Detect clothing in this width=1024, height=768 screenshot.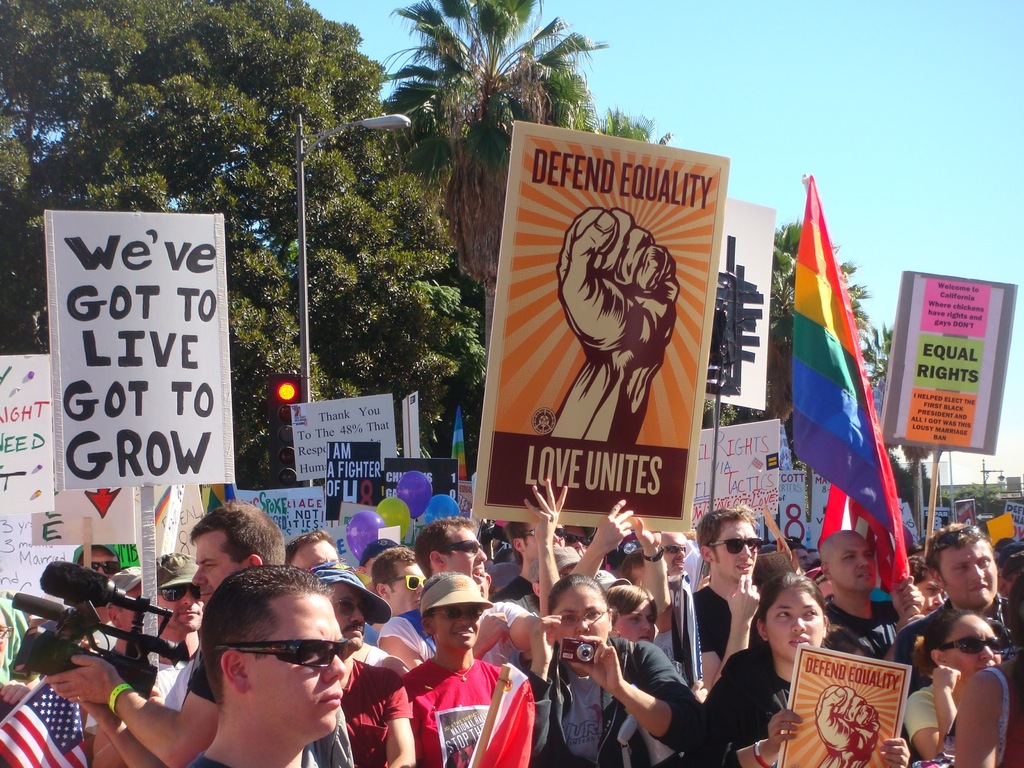
Detection: [left=652, top=647, right=812, bottom=767].
